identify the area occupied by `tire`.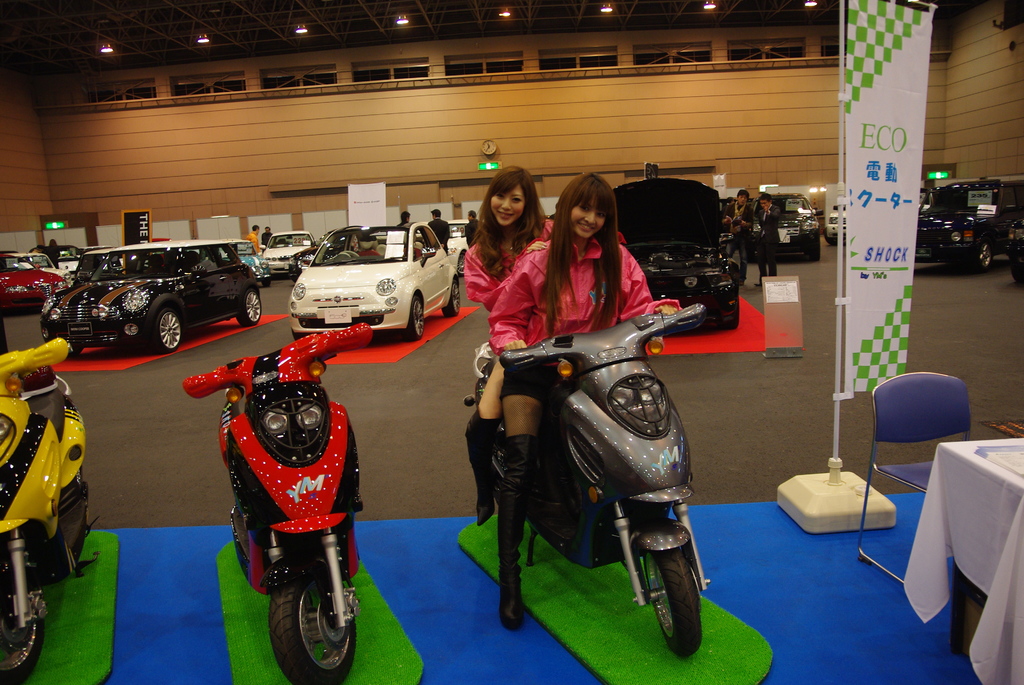
Area: Rect(458, 251, 468, 278).
